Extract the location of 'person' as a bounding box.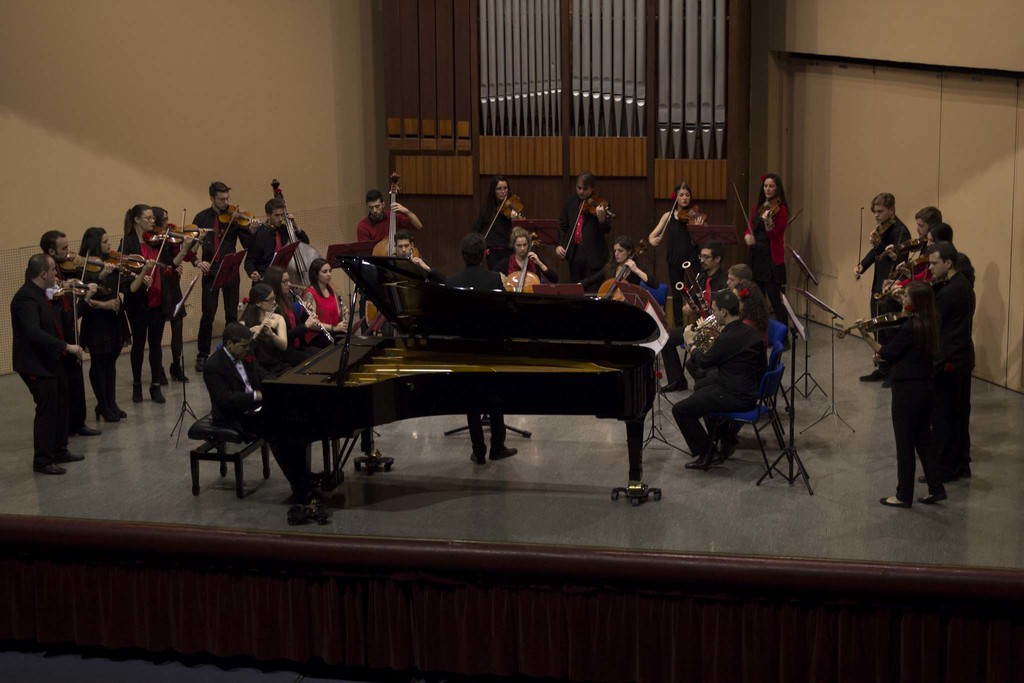
(359,189,425,332).
